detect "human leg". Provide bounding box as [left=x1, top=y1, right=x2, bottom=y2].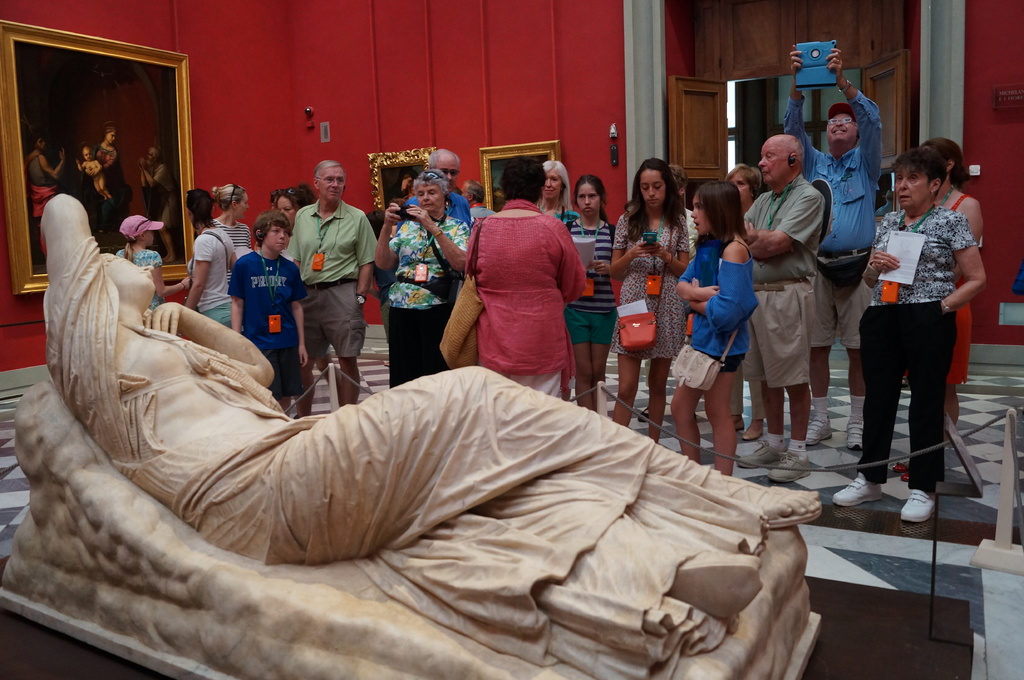
[left=614, top=355, right=641, bottom=422].
